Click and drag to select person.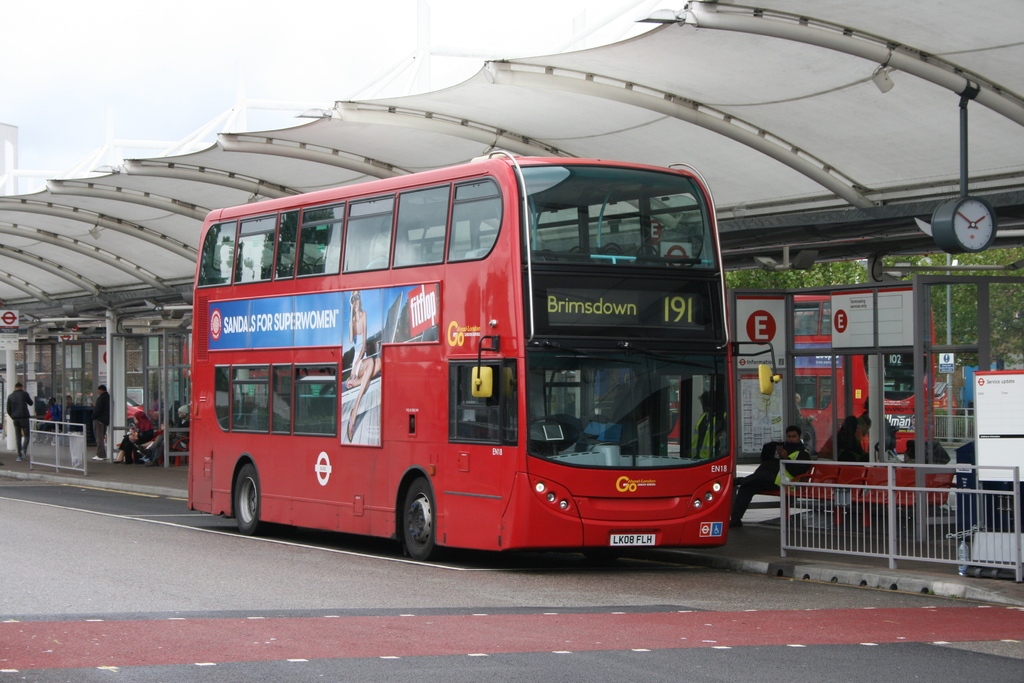
Selection: (x1=334, y1=296, x2=385, y2=436).
